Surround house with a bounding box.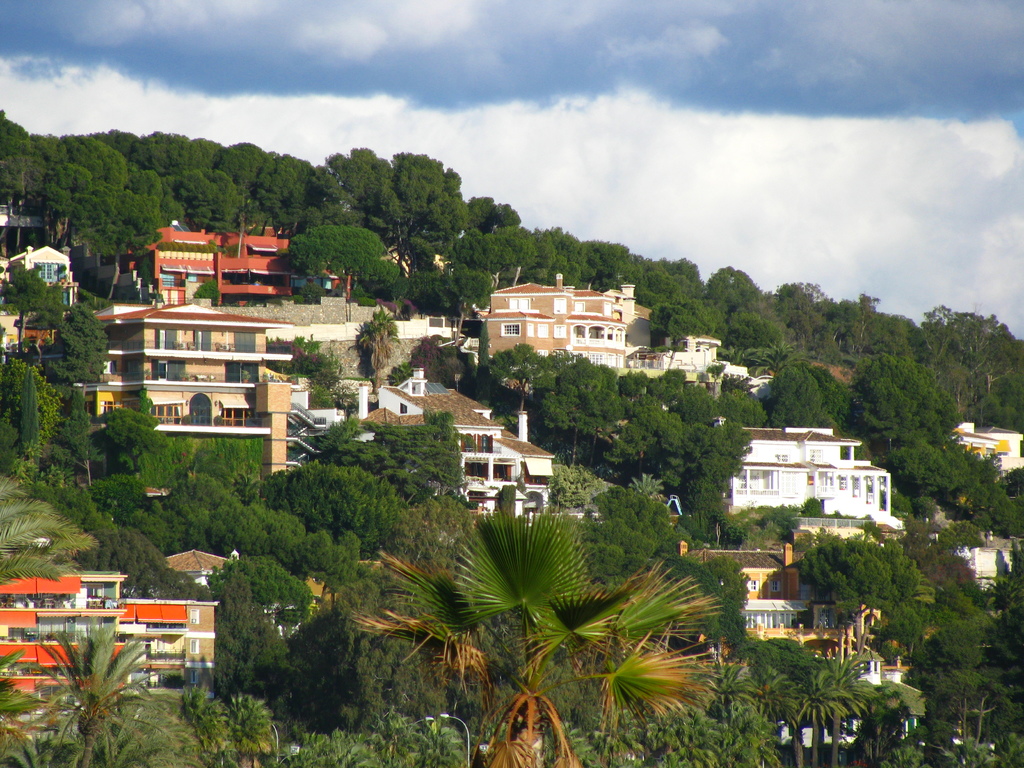
rect(93, 312, 285, 478).
